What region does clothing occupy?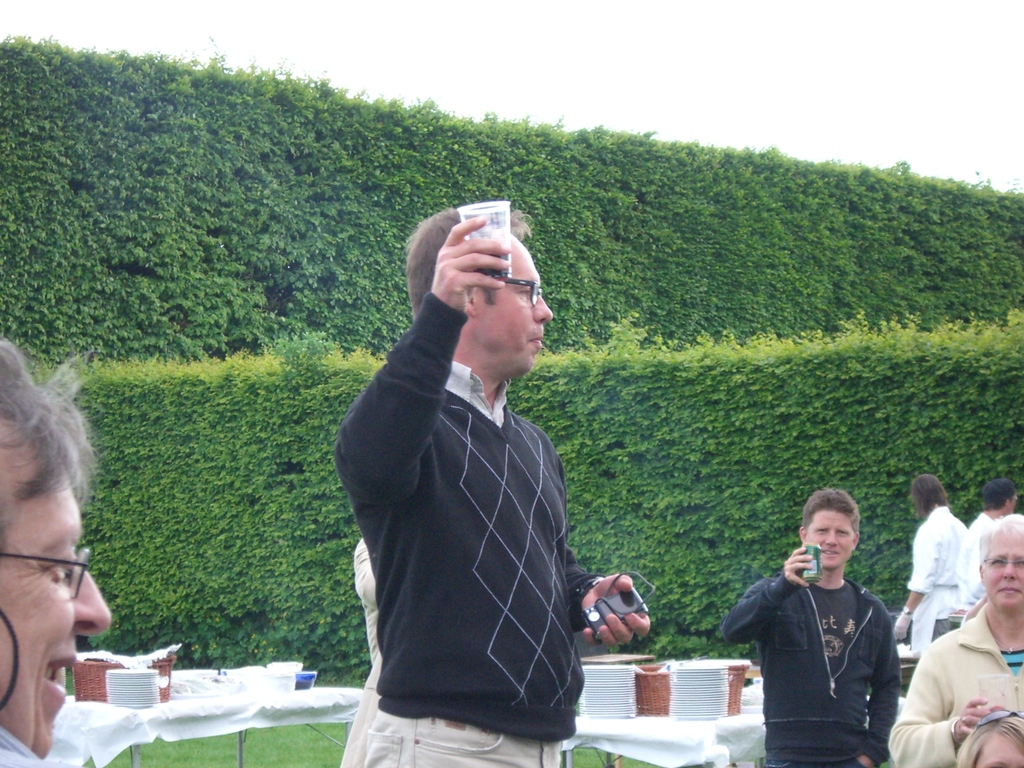
detection(0, 716, 60, 767).
